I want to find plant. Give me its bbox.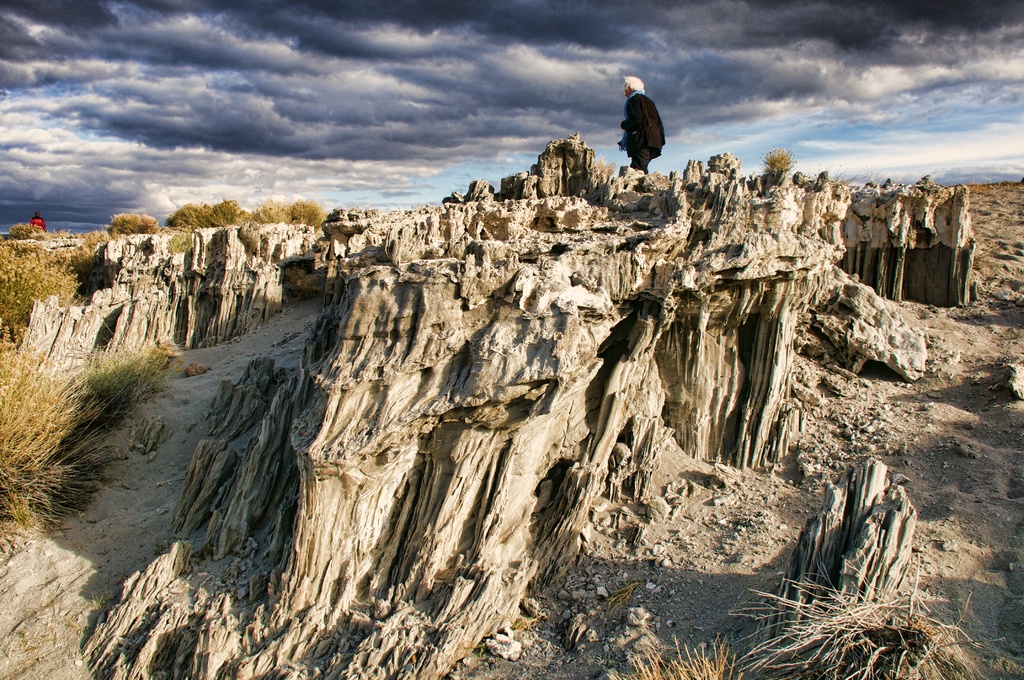
BBox(0, 339, 129, 545).
